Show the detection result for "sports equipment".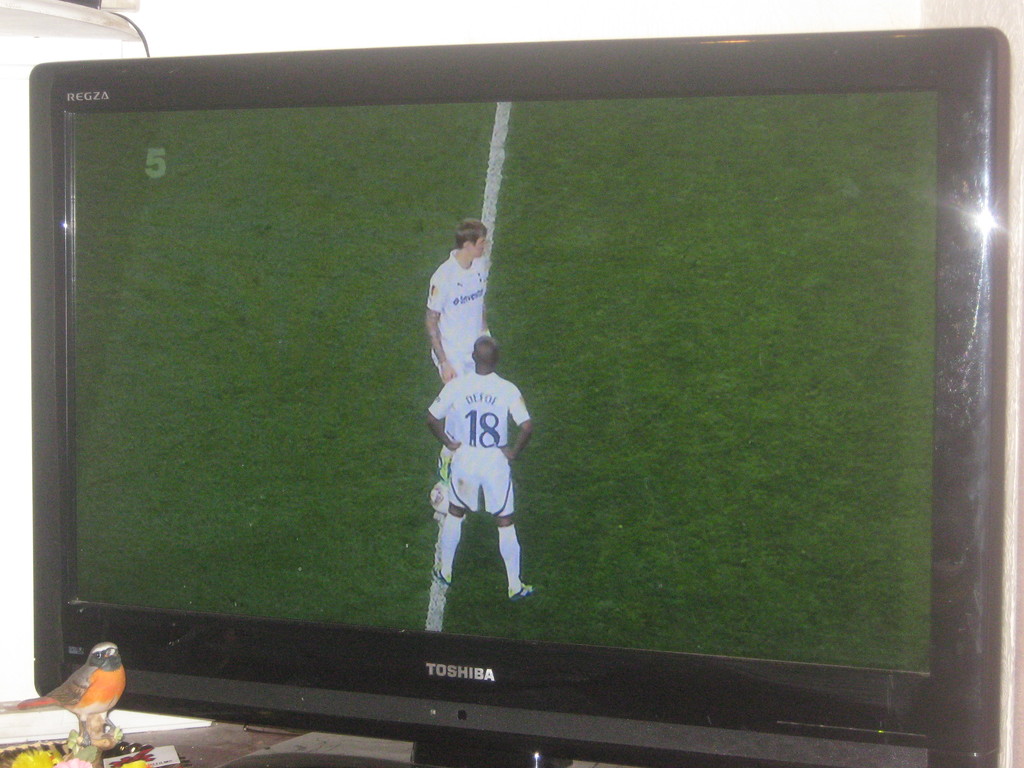
(x1=433, y1=565, x2=450, y2=588).
